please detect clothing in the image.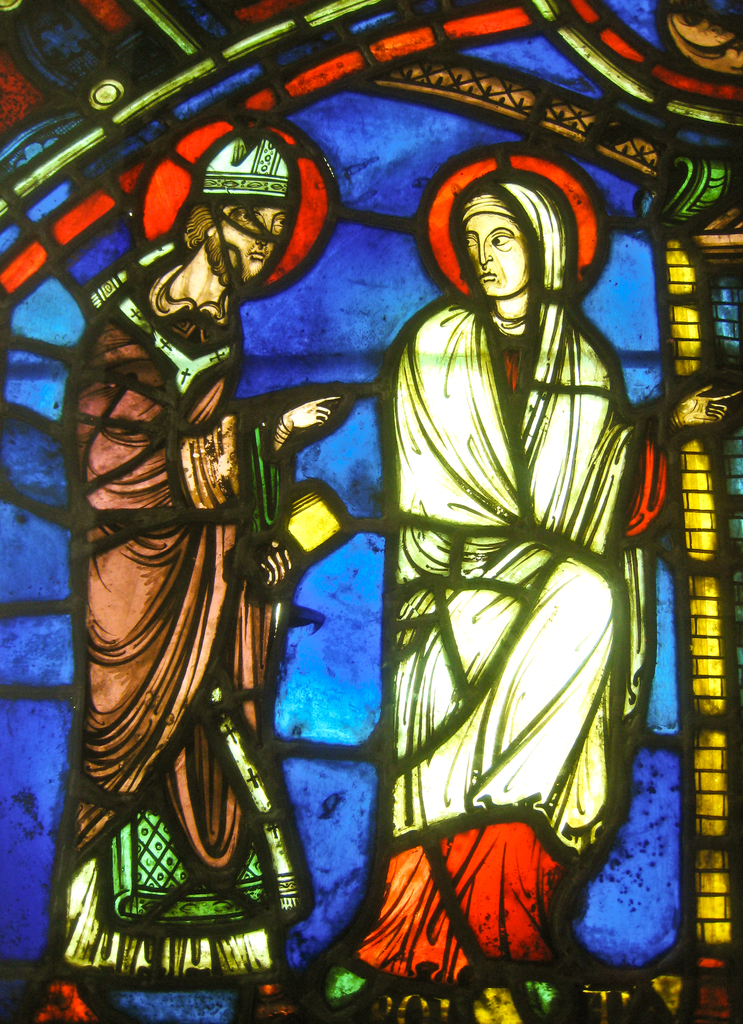
[373,168,673,999].
